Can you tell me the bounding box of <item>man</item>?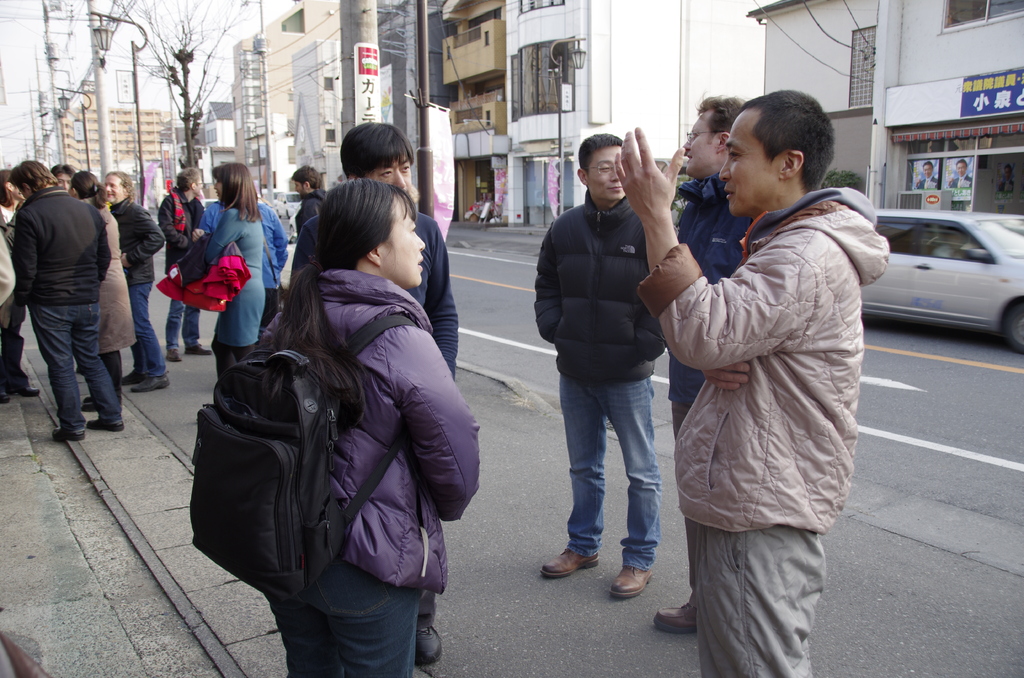
915,161,938,191.
